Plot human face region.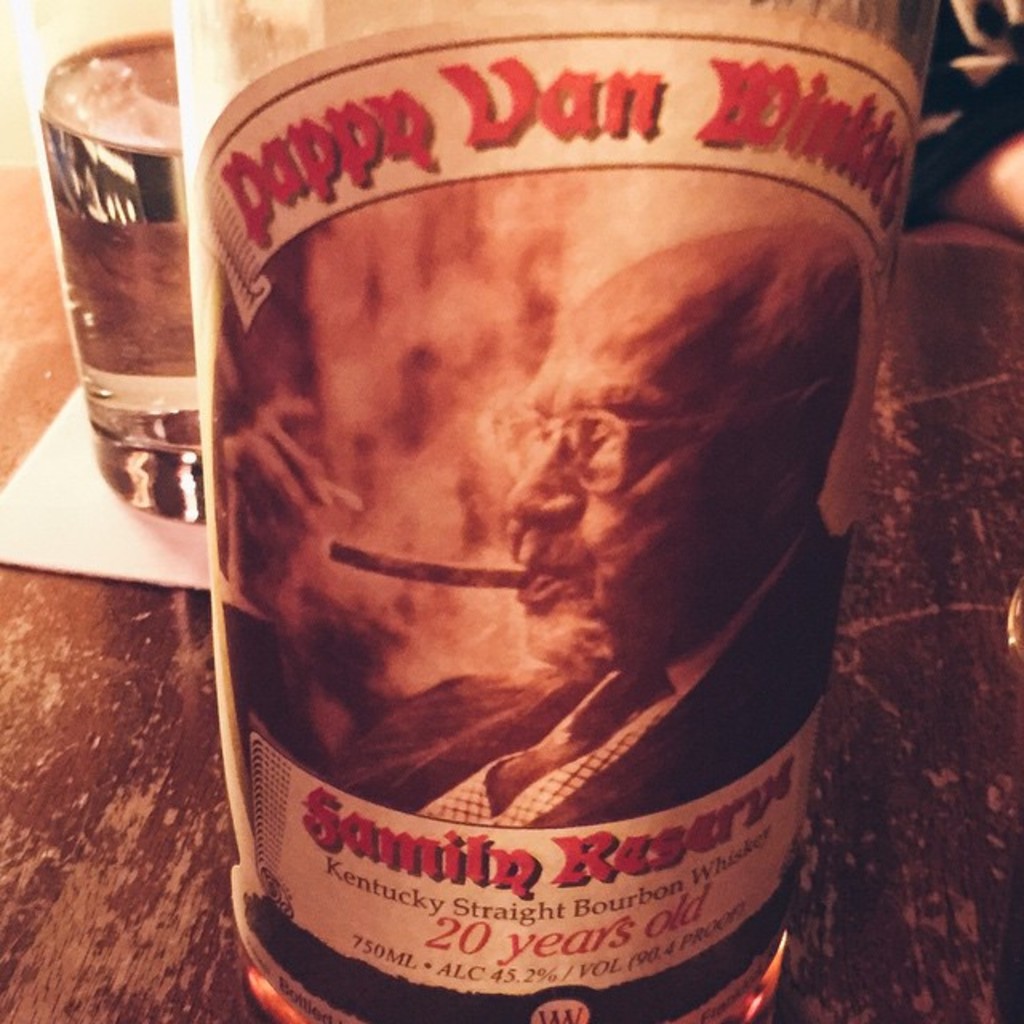
Plotted at 502:317:752:667.
